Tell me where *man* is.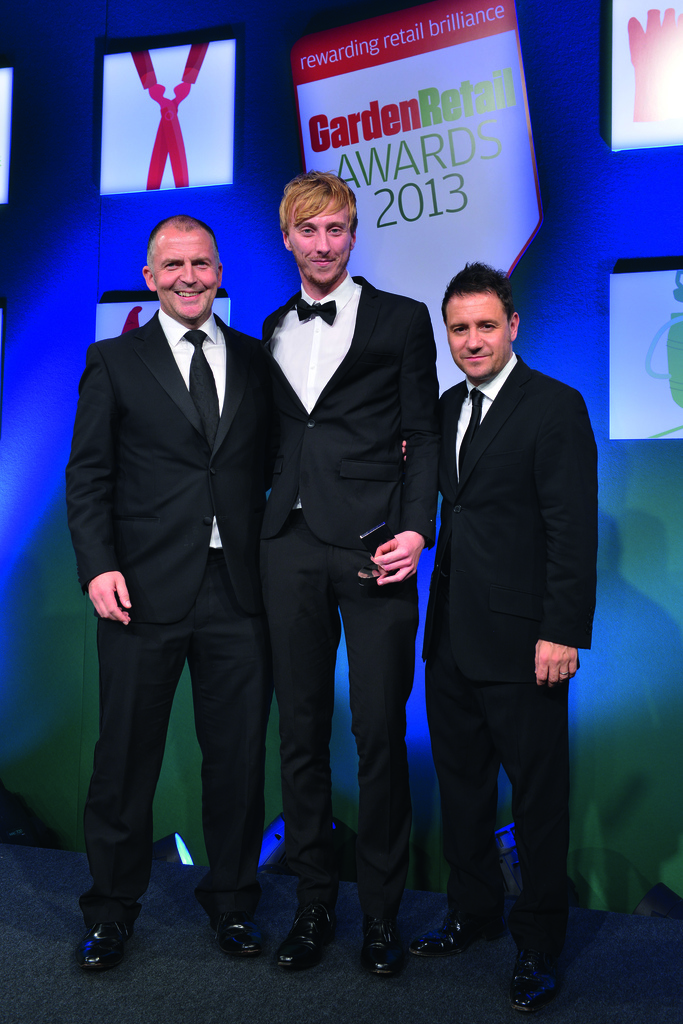
*man* is at rect(264, 163, 449, 934).
